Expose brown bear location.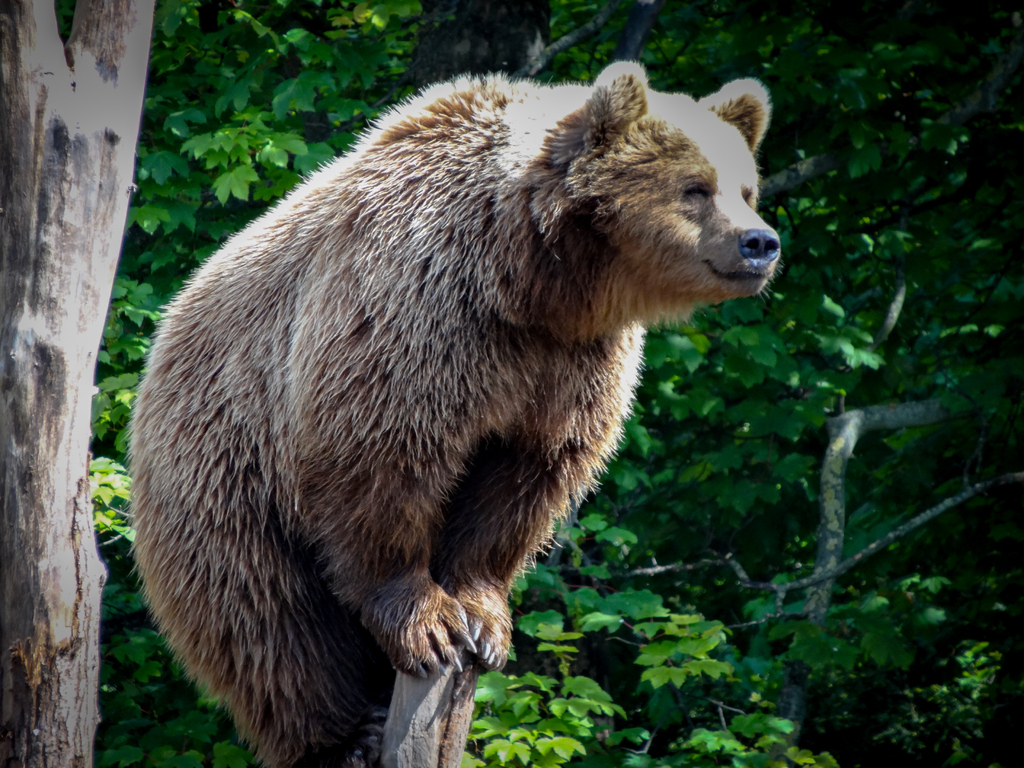
Exposed at left=123, top=55, right=784, bottom=766.
